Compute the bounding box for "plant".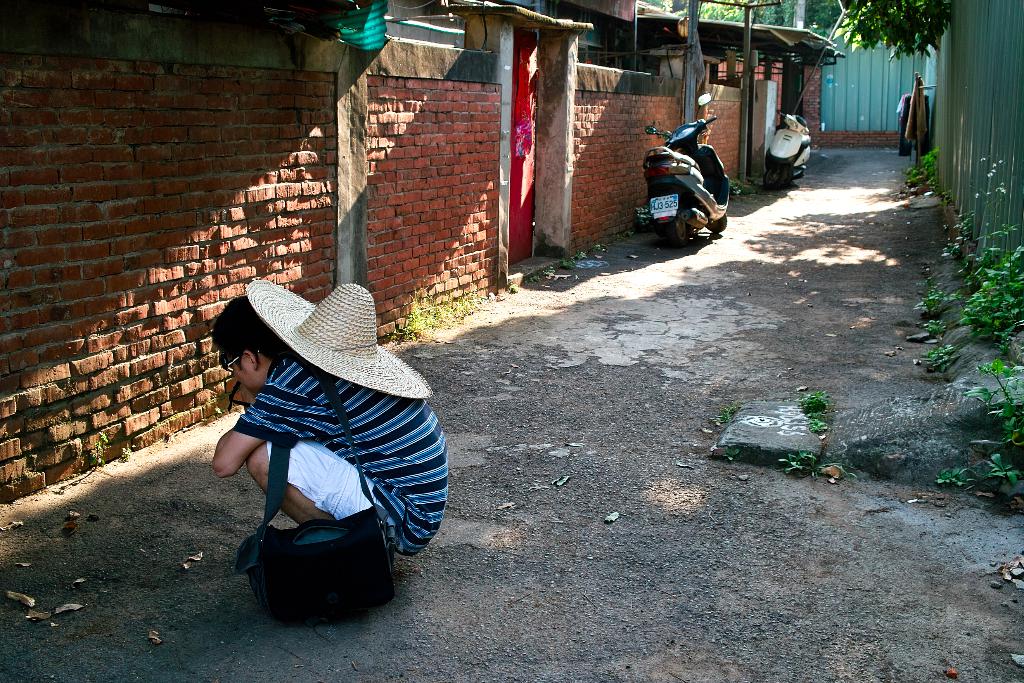
<box>716,441,748,466</box>.
